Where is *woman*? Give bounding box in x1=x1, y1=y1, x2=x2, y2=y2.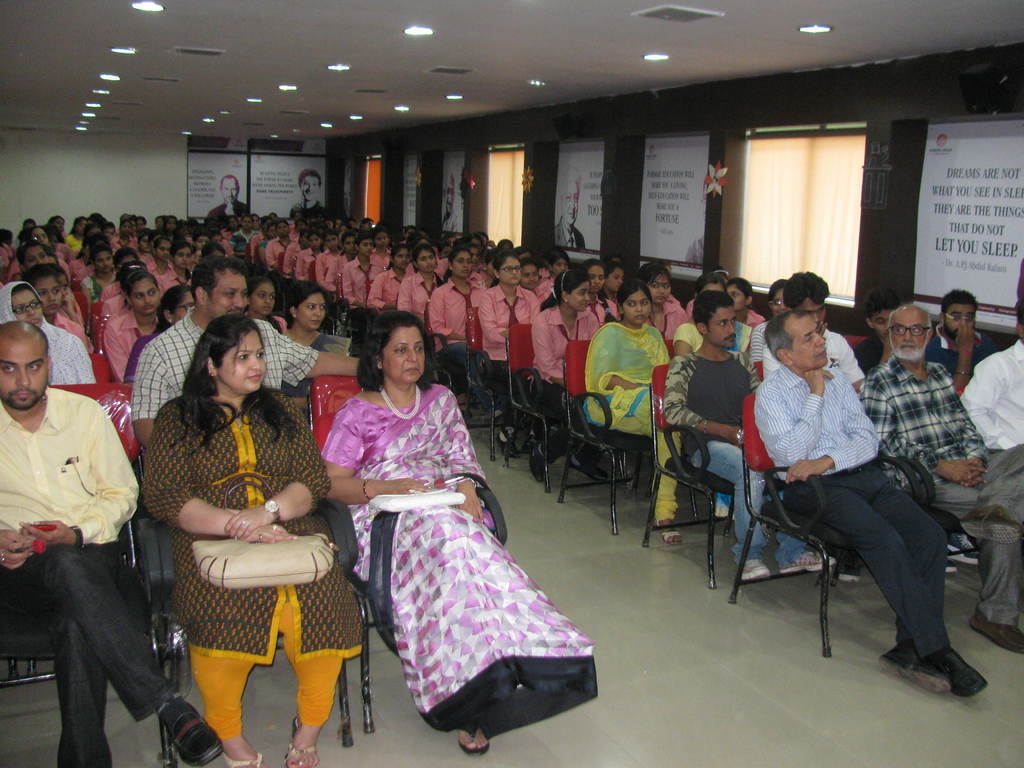
x1=361, y1=219, x2=373, y2=232.
